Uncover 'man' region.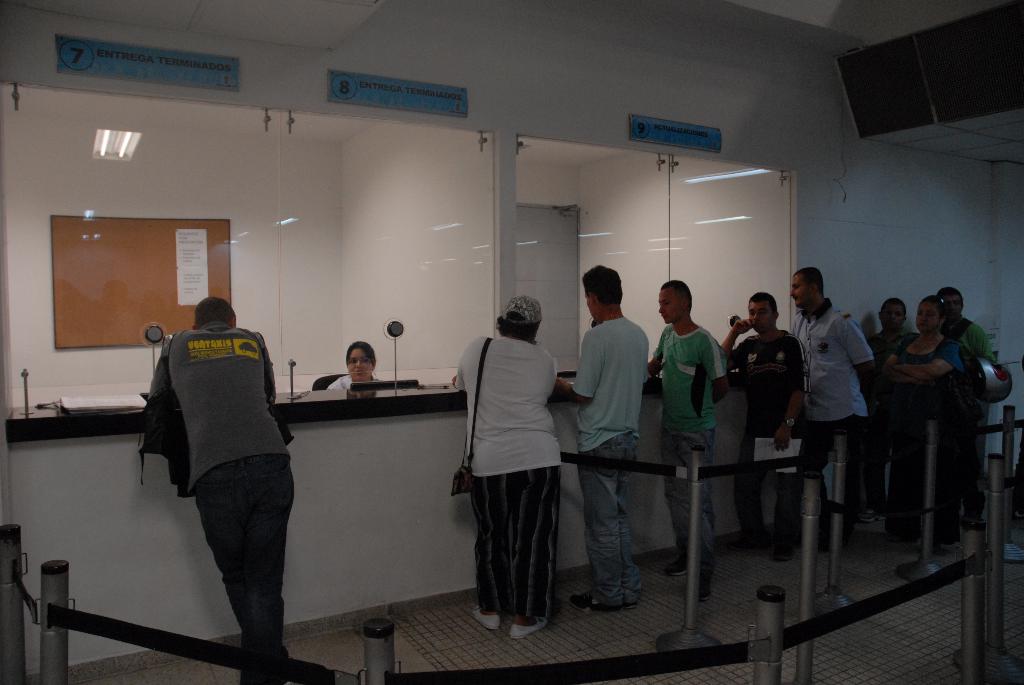
Uncovered: crop(853, 297, 917, 536).
